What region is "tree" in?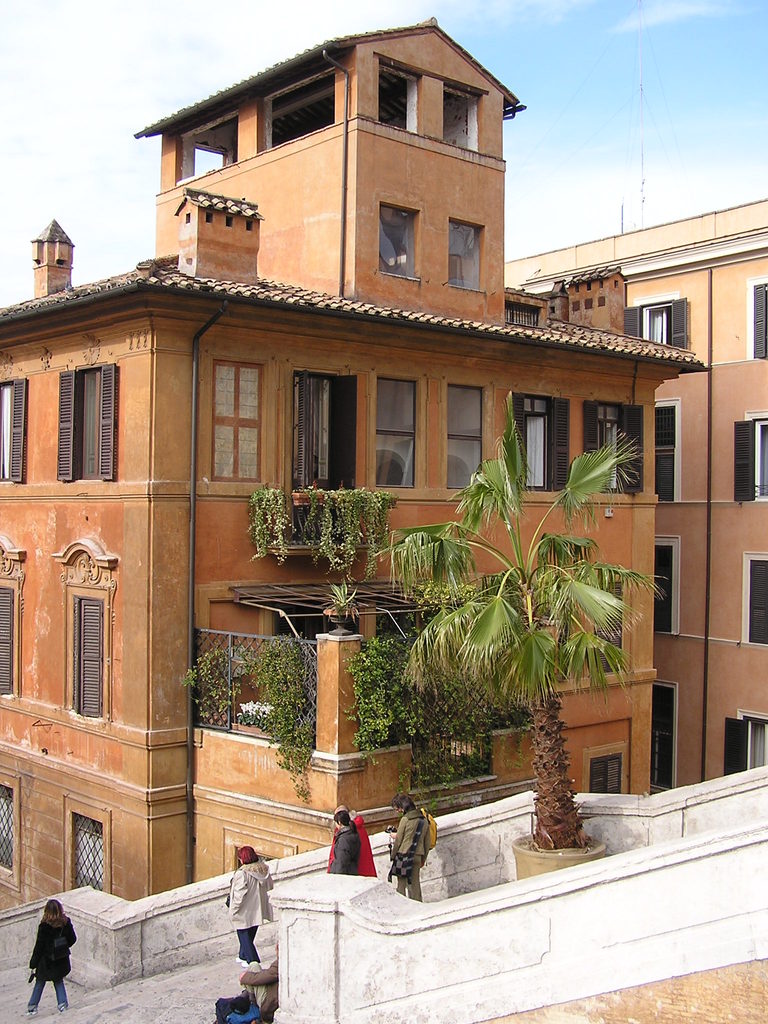
{"x1": 337, "y1": 474, "x2": 684, "y2": 808}.
